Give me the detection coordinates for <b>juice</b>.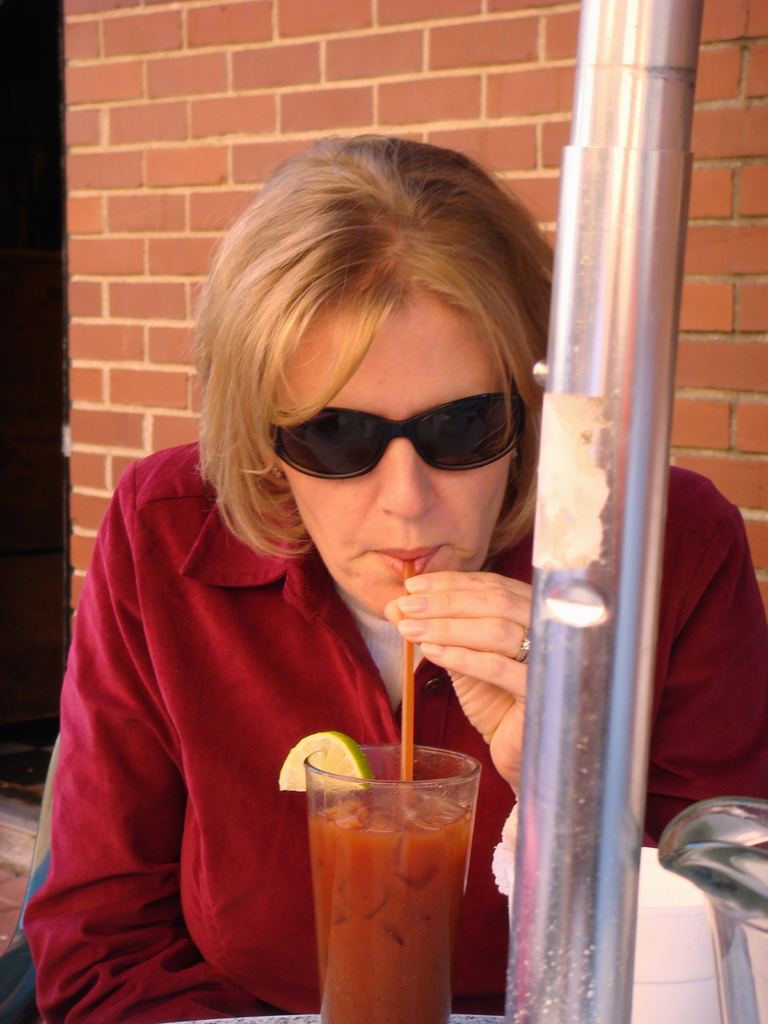
l=307, t=750, r=493, b=1011.
